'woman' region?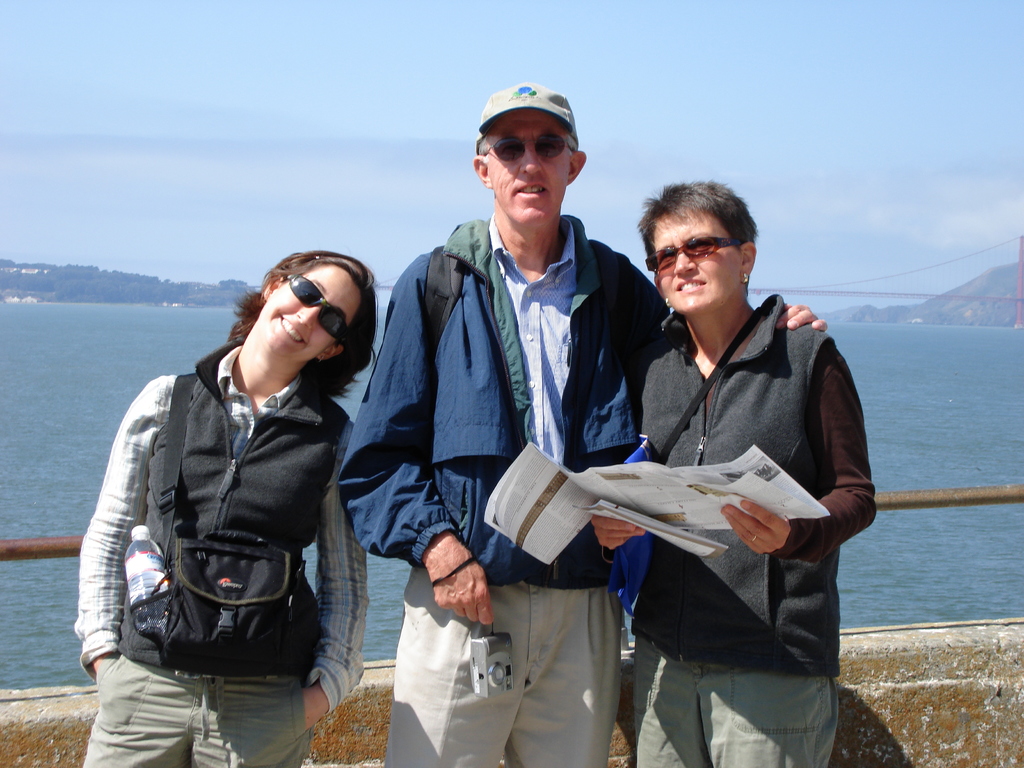
<bbox>74, 246, 380, 767</bbox>
